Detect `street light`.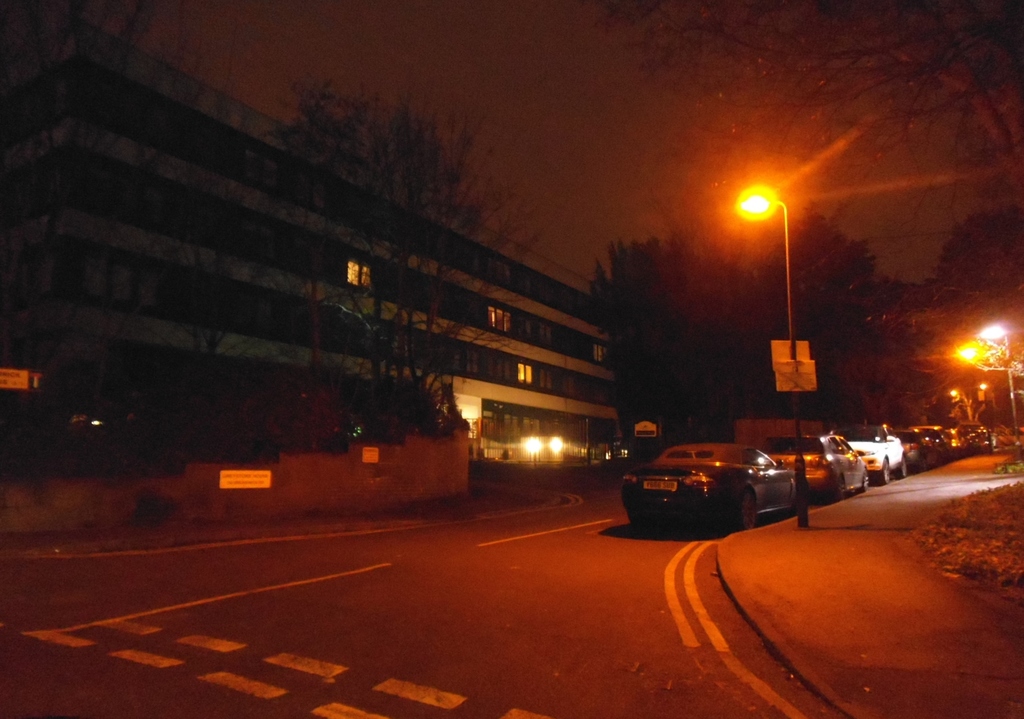
Detected at pyautogui.locateOnScreen(728, 179, 812, 531).
